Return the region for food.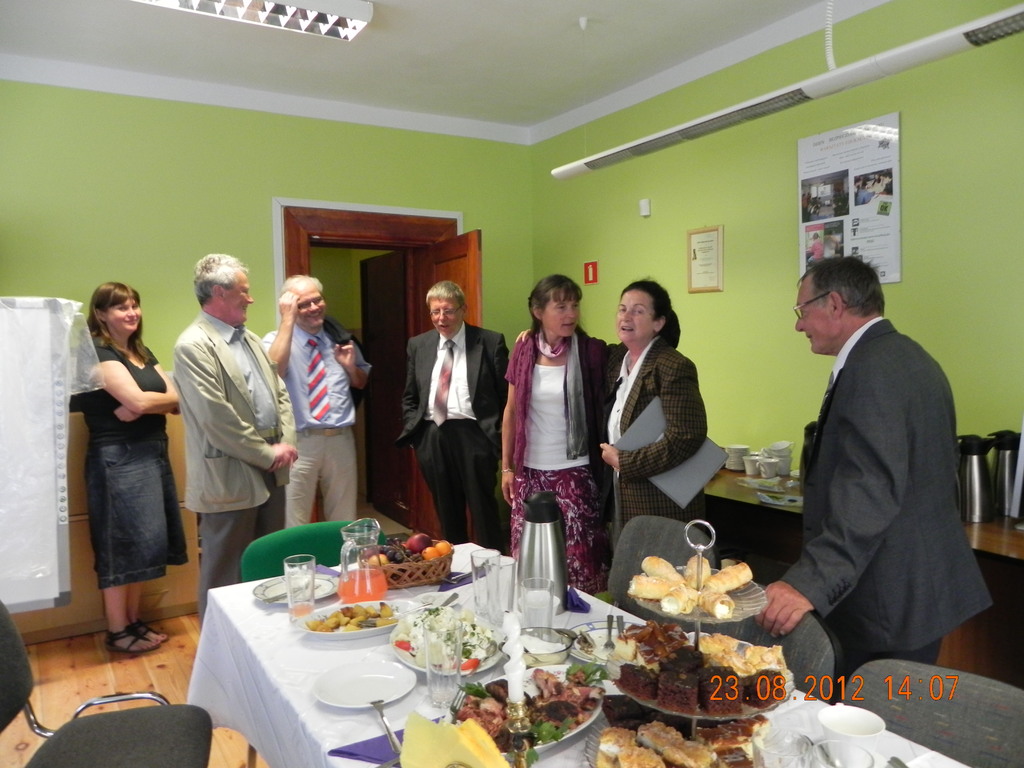
(451,667,607,765).
